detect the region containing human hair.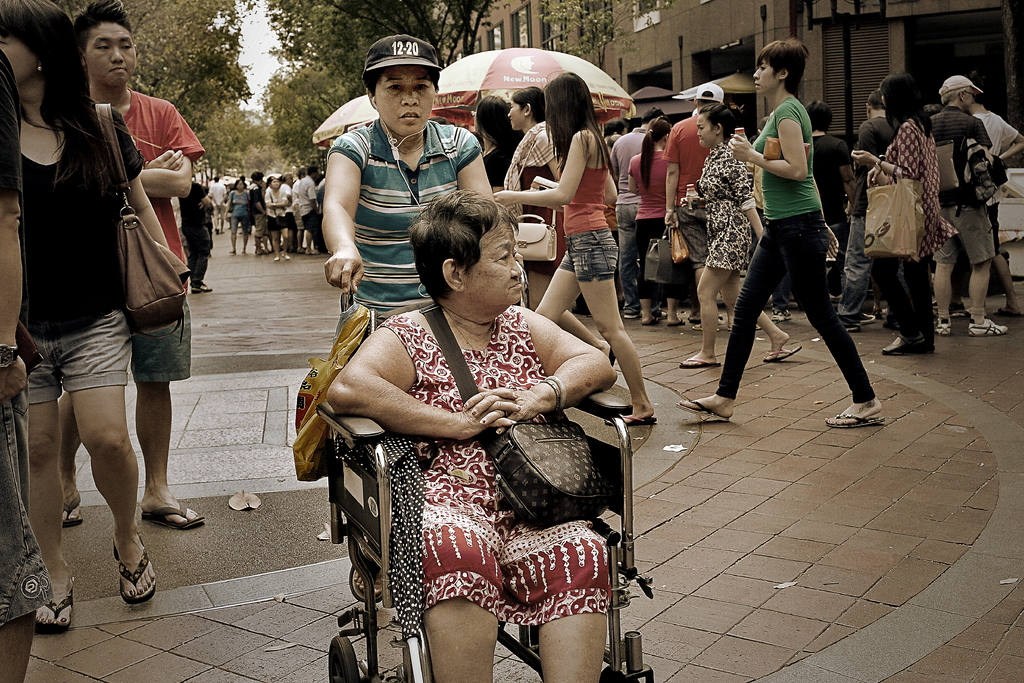
<bbox>71, 0, 133, 51</bbox>.
